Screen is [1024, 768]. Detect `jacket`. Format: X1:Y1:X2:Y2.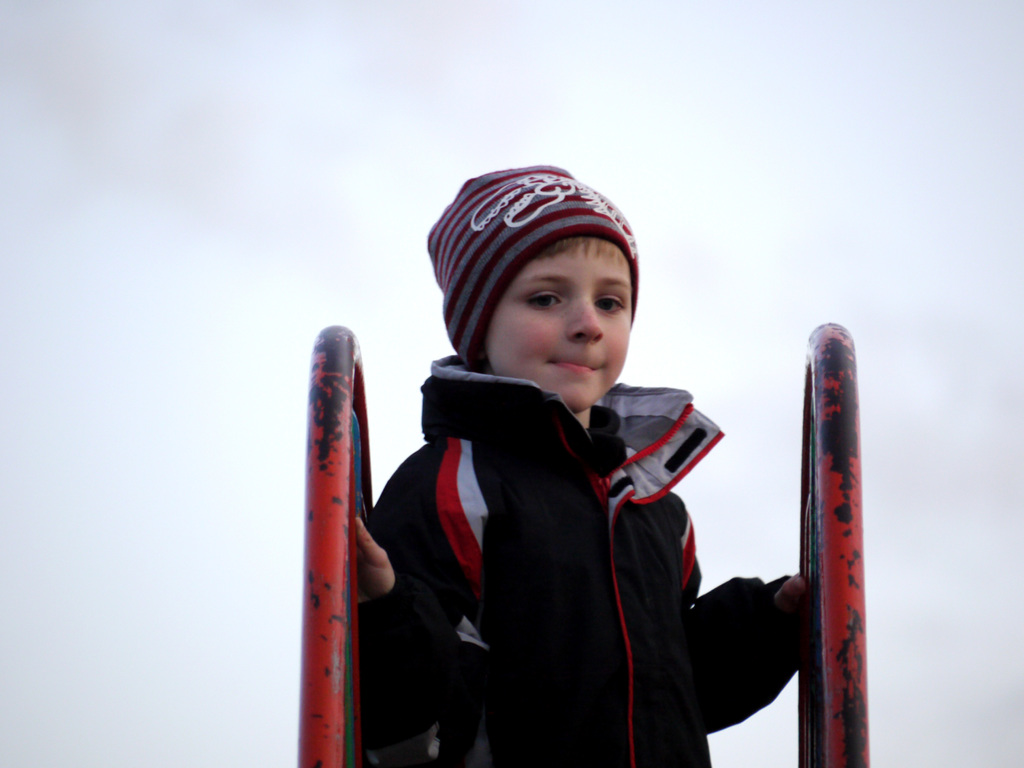
360:349:813:767.
